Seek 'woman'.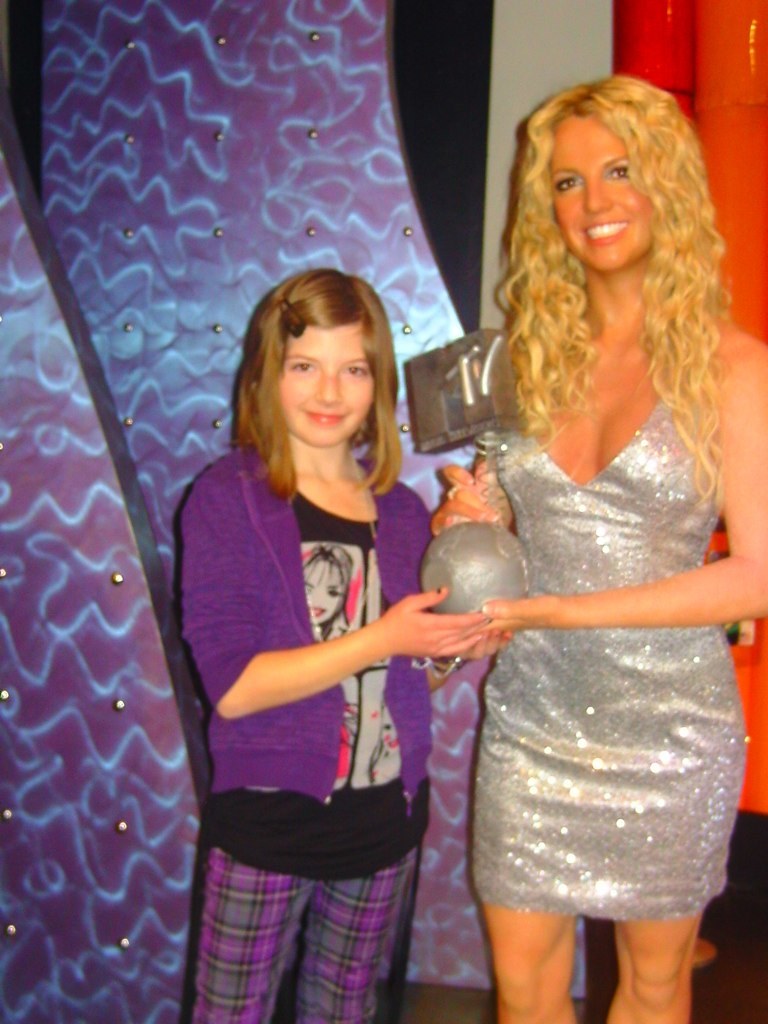
rect(397, 98, 753, 994).
